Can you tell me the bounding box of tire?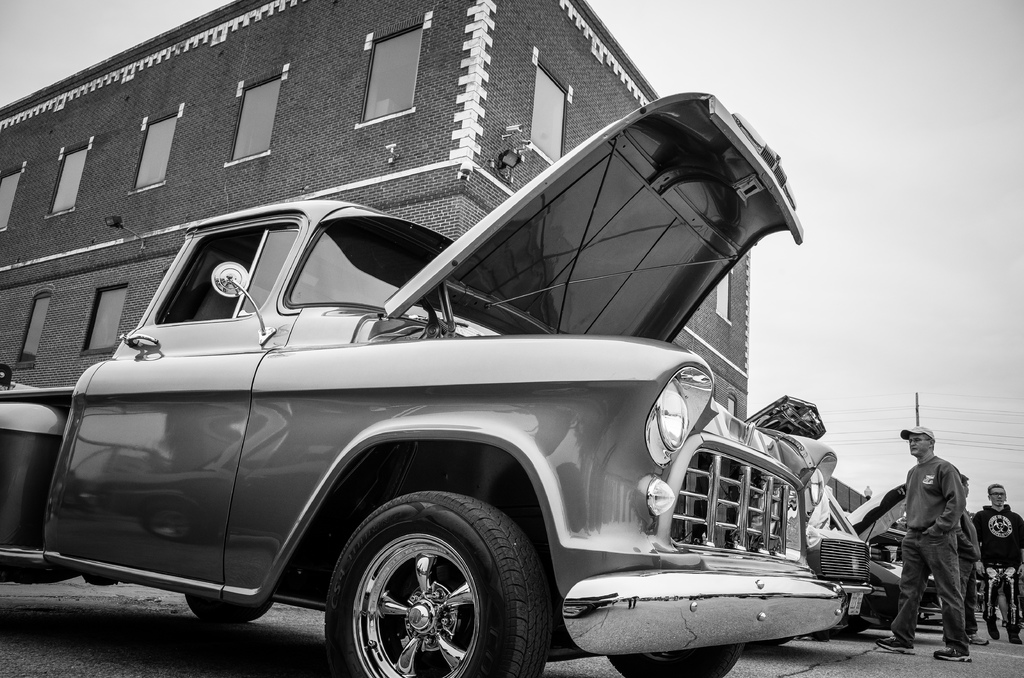
<box>187,596,271,622</box>.
